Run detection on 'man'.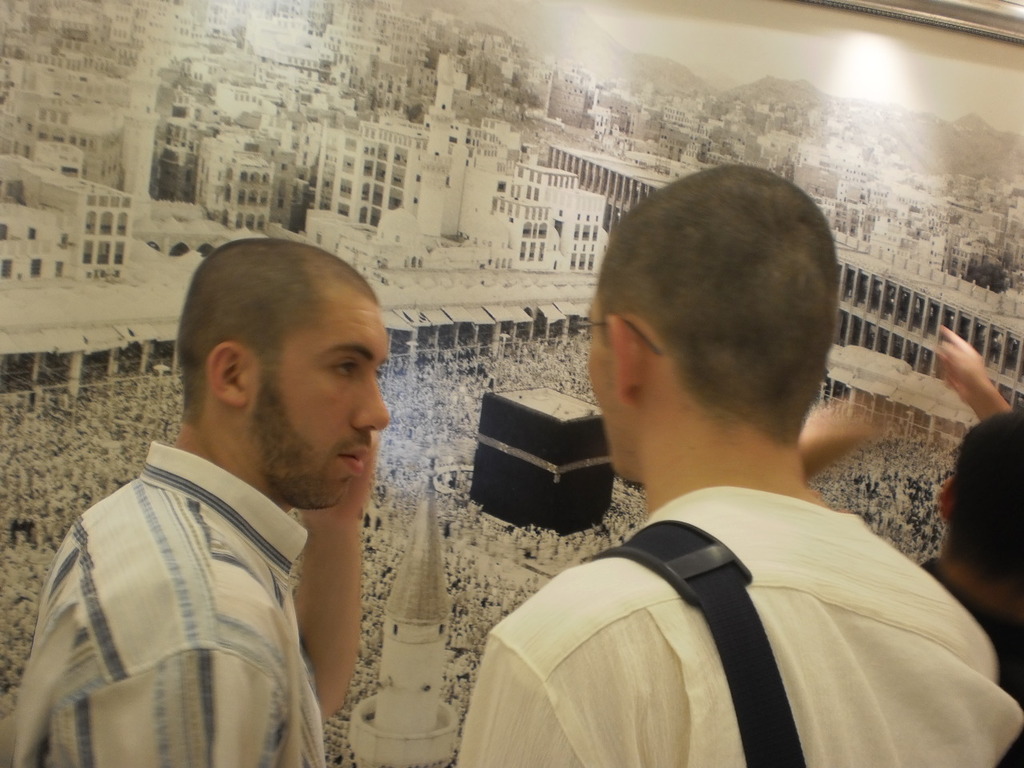
Result: 794,322,1023,767.
